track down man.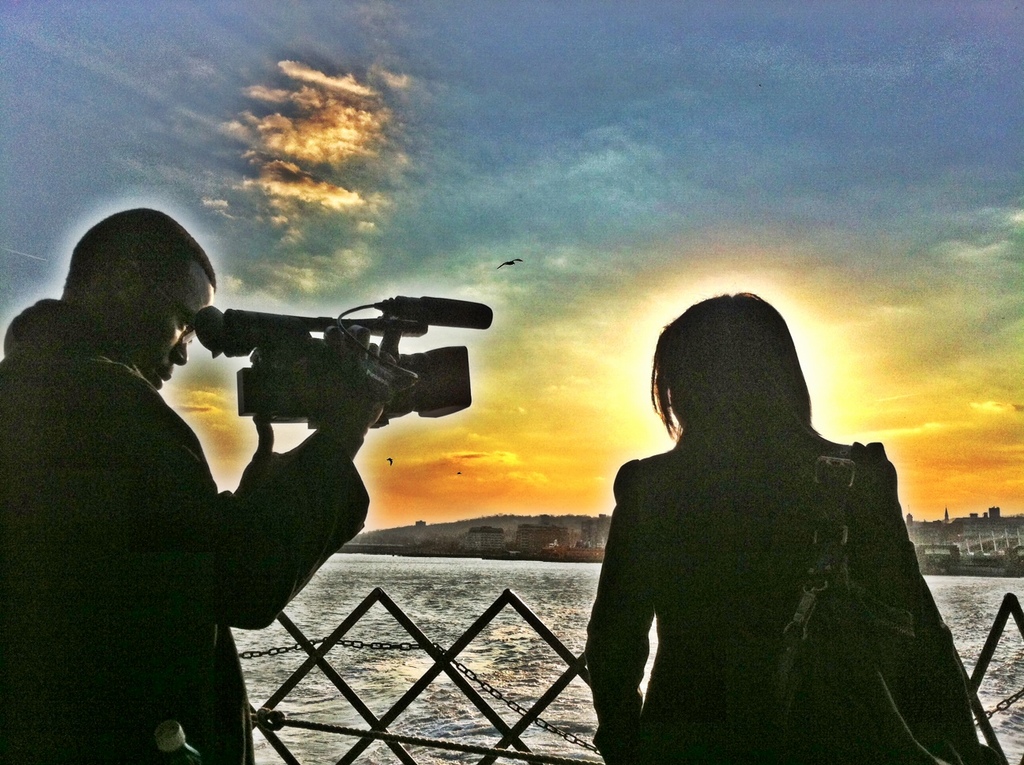
Tracked to region(18, 217, 326, 741).
